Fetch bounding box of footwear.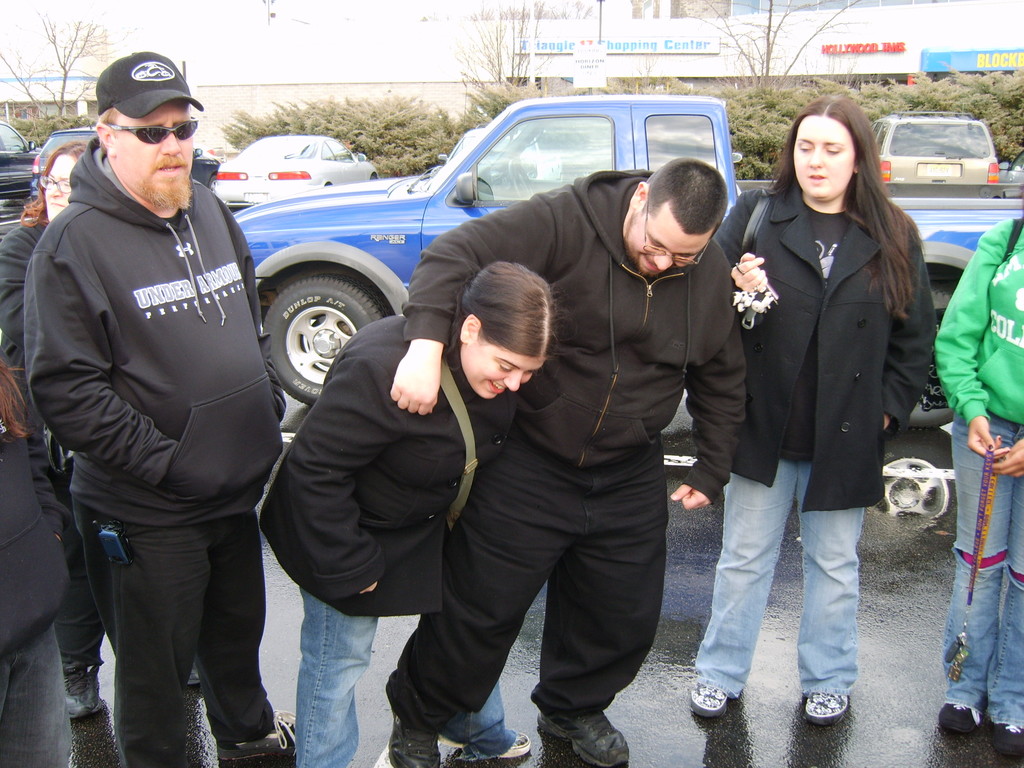
Bbox: BBox(442, 728, 529, 757).
